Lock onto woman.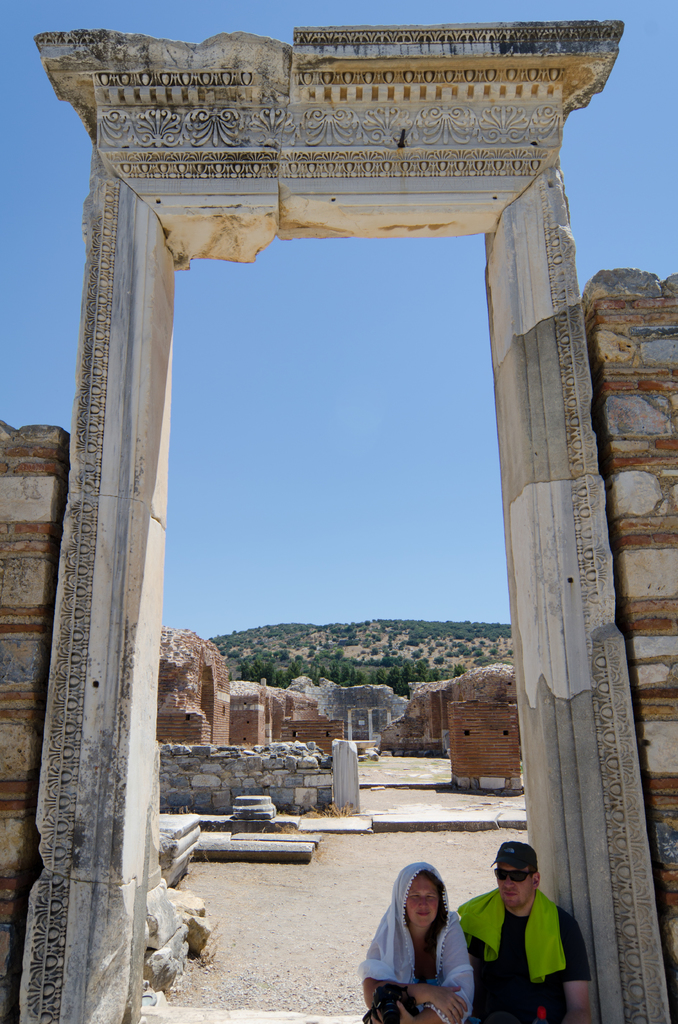
Locked: 365 856 494 1015.
